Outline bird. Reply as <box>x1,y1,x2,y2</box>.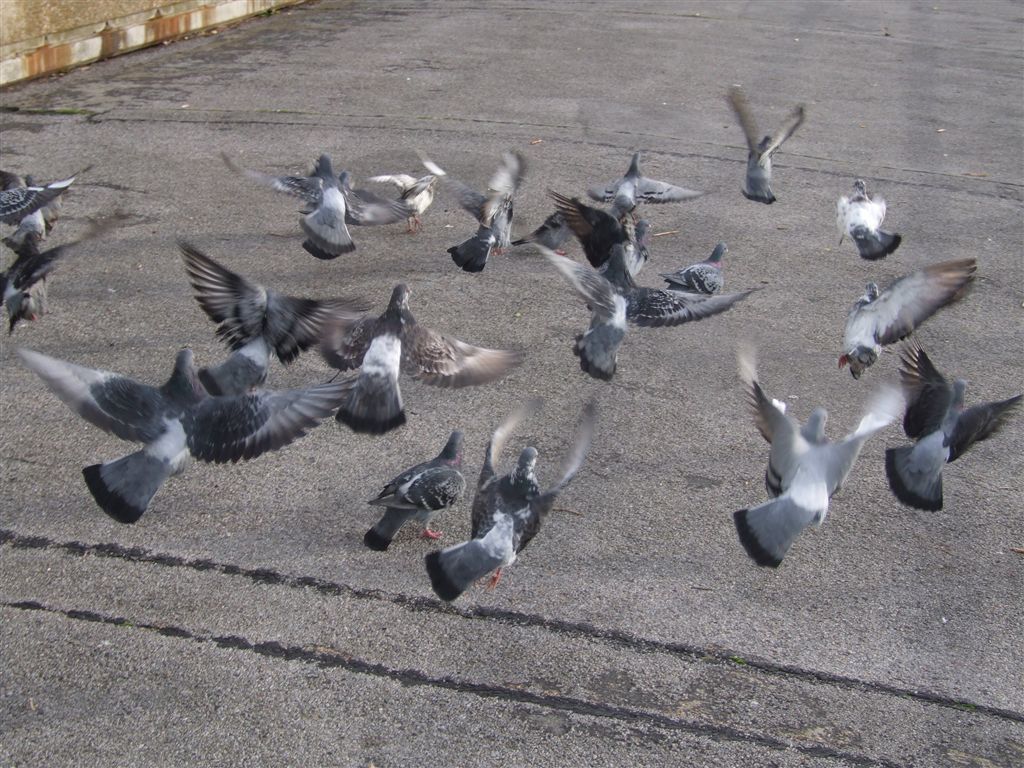
<box>855,247,965,360</box>.
